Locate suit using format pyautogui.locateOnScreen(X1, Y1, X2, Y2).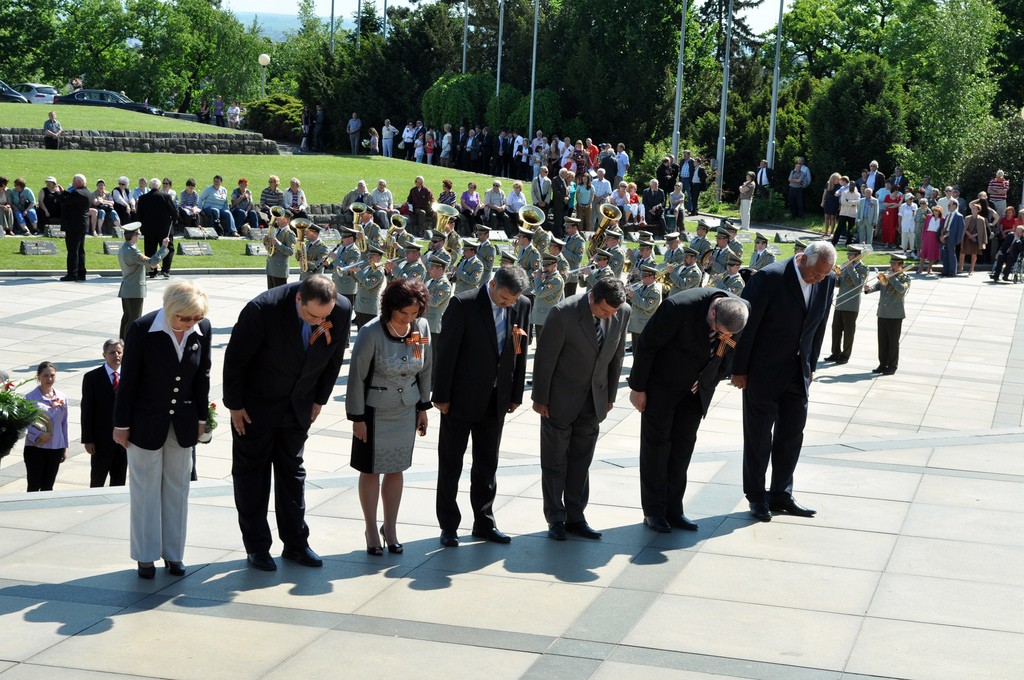
pyautogui.locateOnScreen(691, 165, 709, 206).
